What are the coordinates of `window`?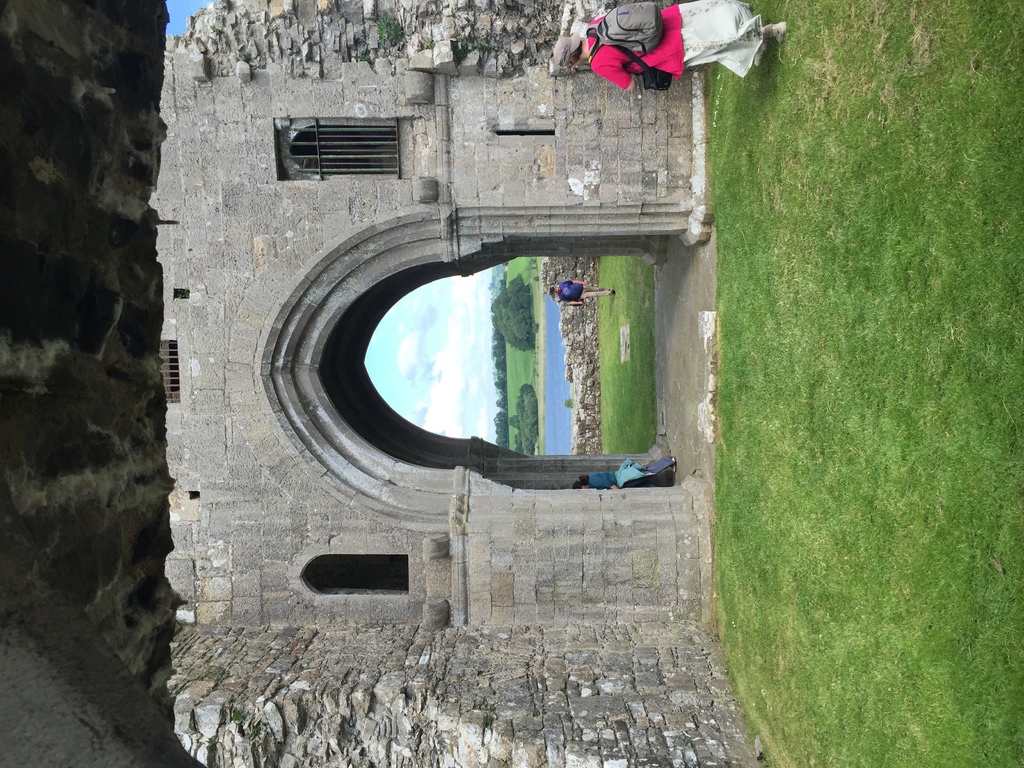
box=[298, 557, 413, 597].
